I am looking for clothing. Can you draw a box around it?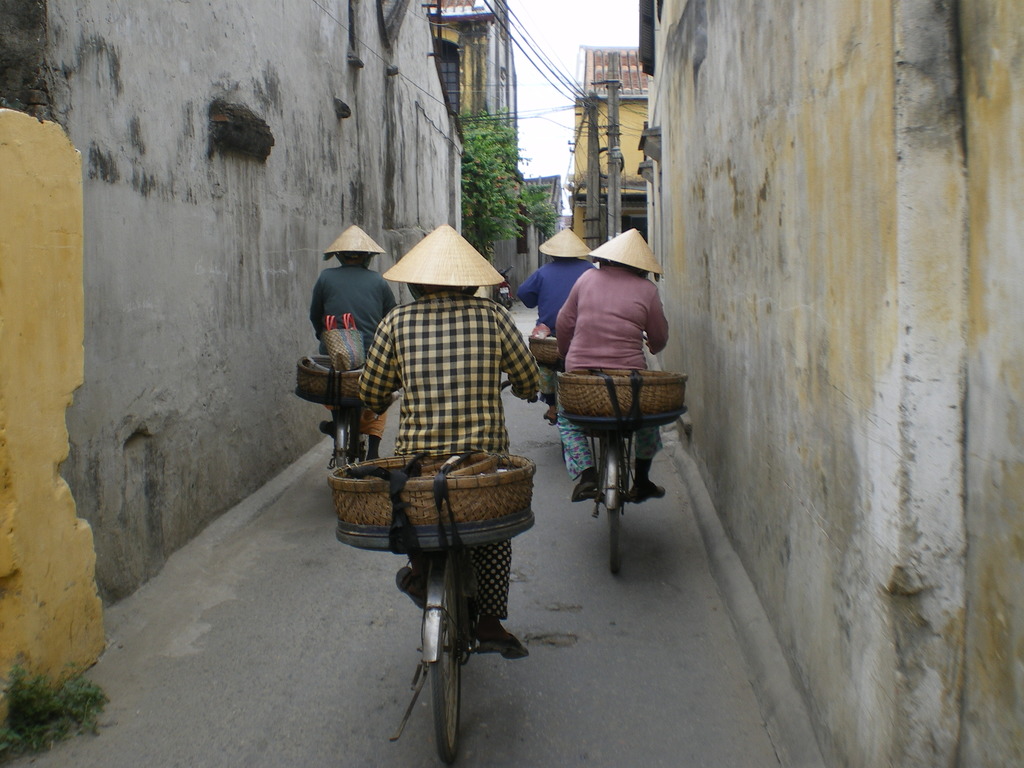
Sure, the bounding box is (351, 299, 541, 616).
